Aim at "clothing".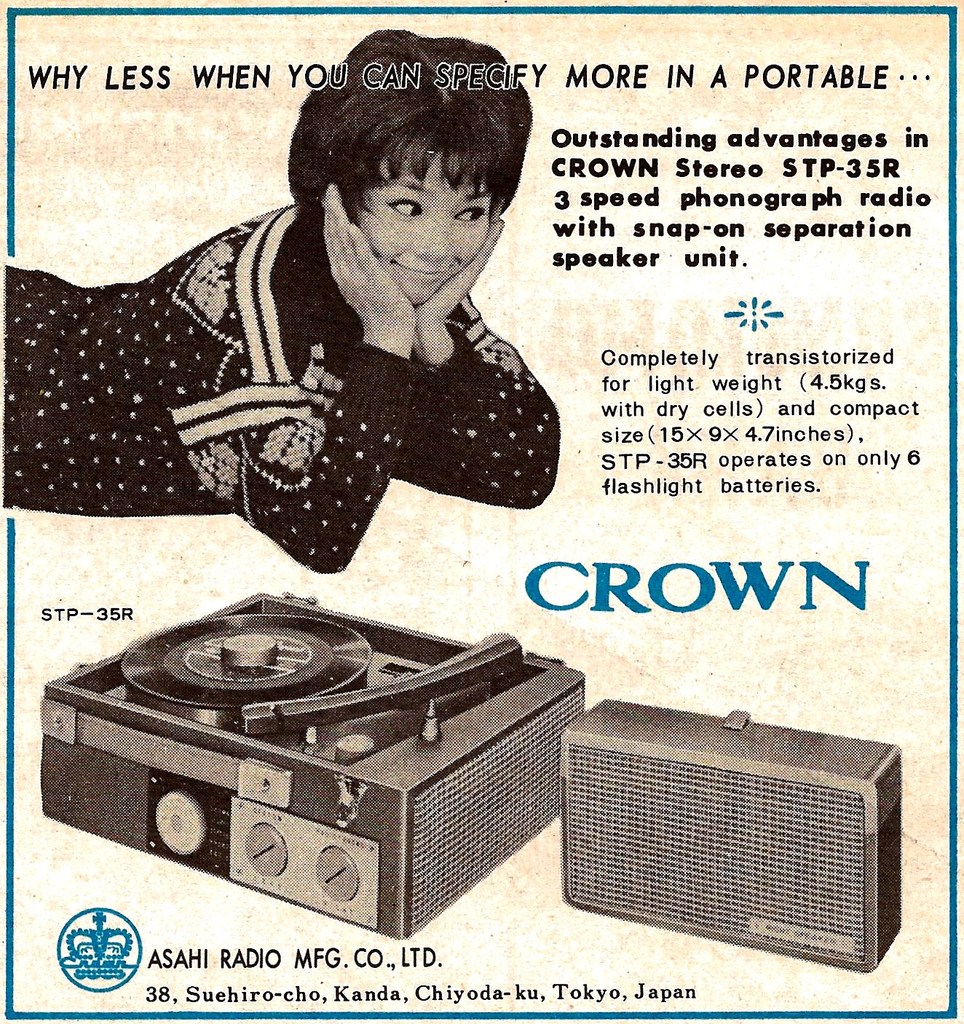
Aimed at {"left": 52, "top": 169, "right": 604, "bottom": 559}.
